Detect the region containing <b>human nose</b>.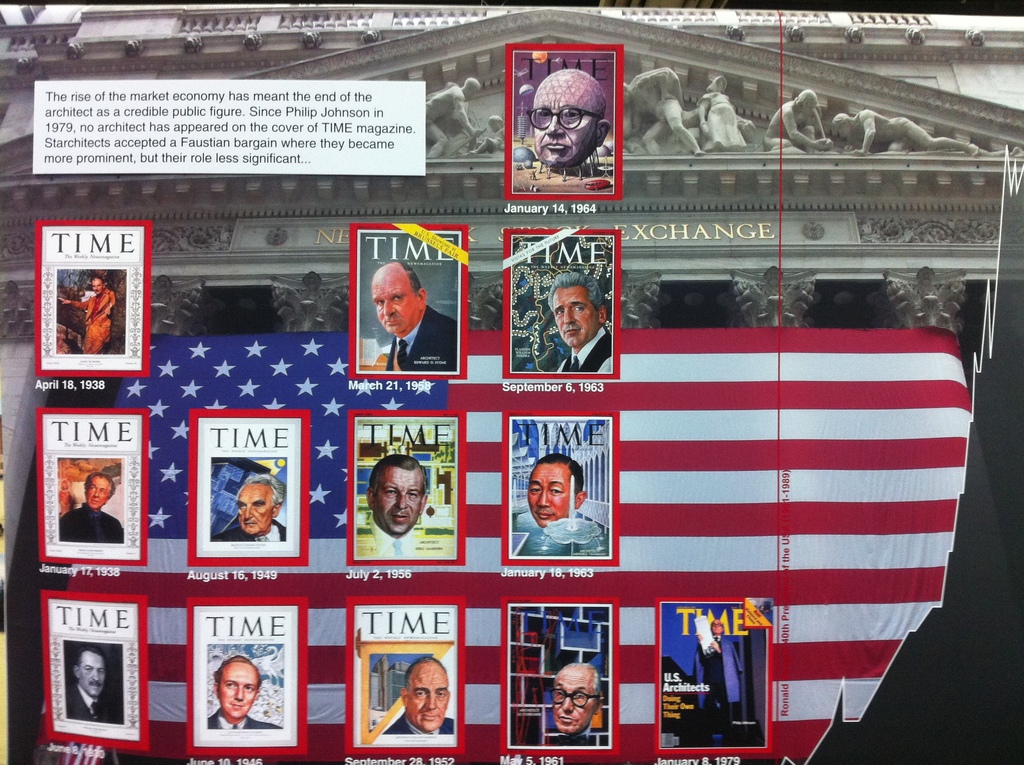
[left=92, top=488, right=97, bottom=497].
